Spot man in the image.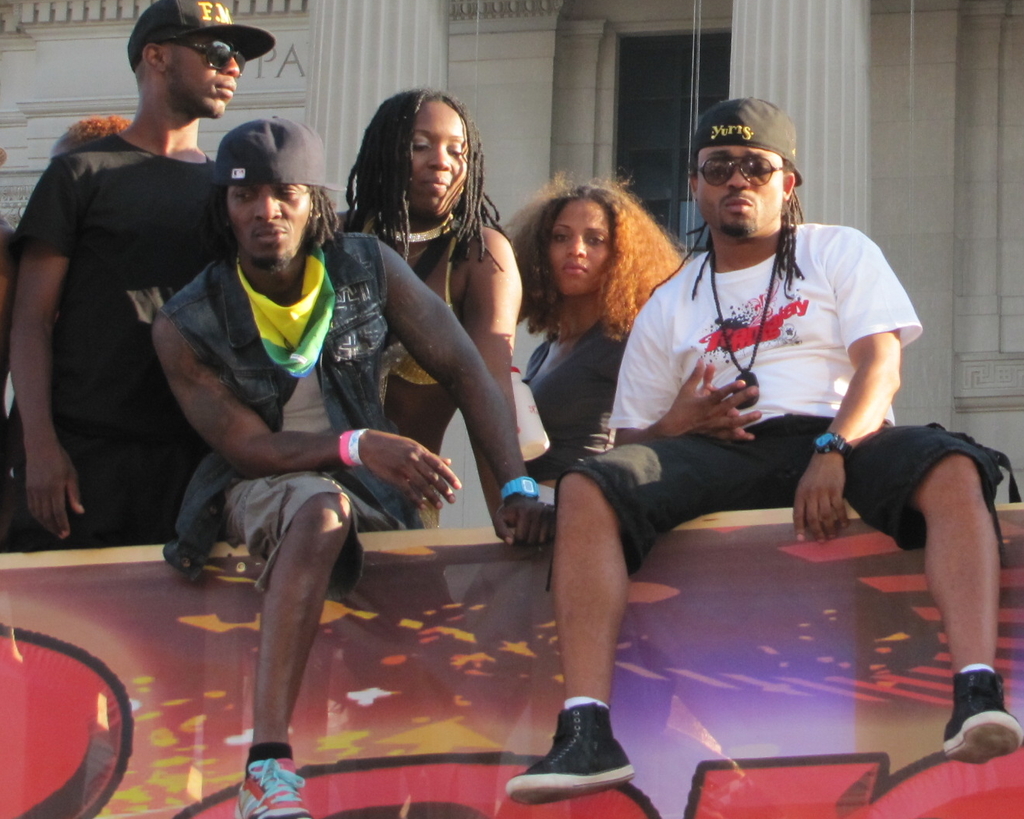
man found at 501/94/1023/797.
